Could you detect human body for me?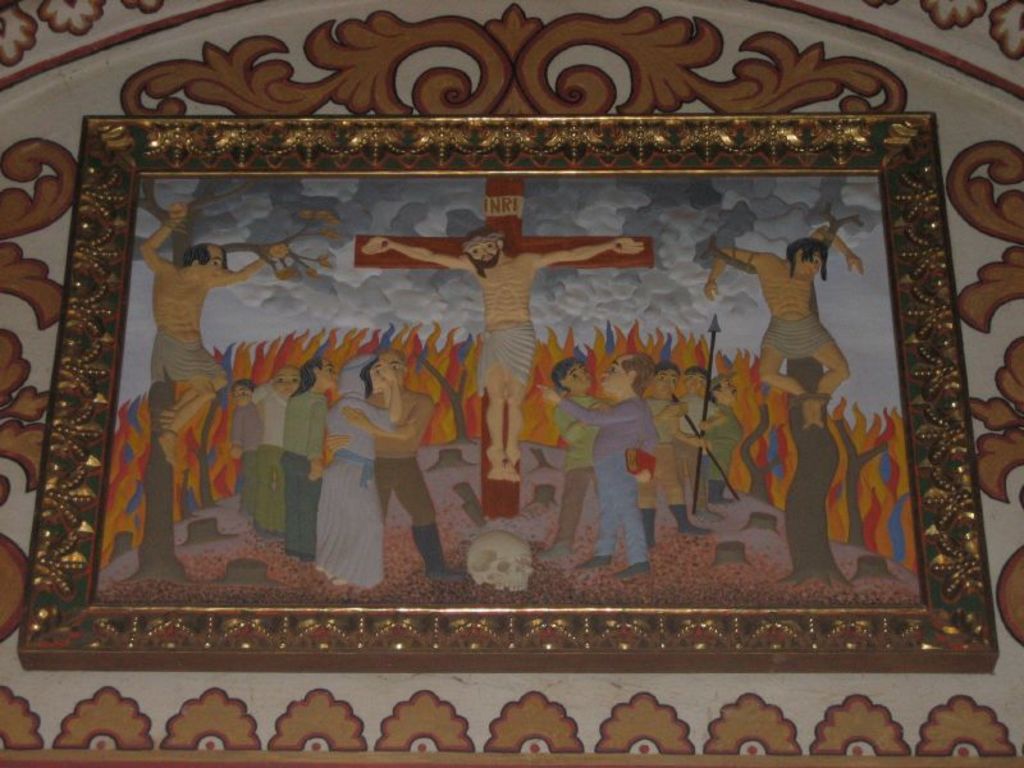
Detection result: detection(330, 387, 412, 591).
